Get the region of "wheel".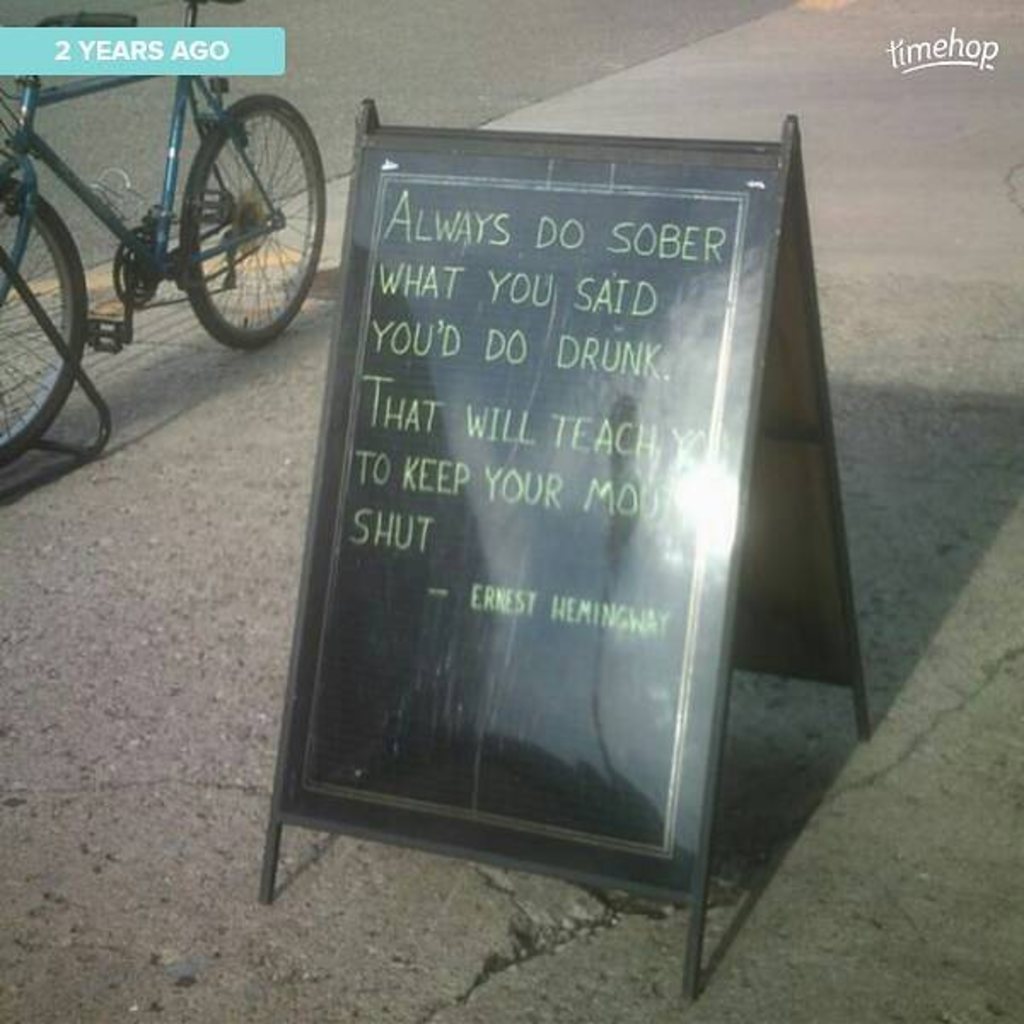
[x1=174, y1=92, x2=331, y2=350].
